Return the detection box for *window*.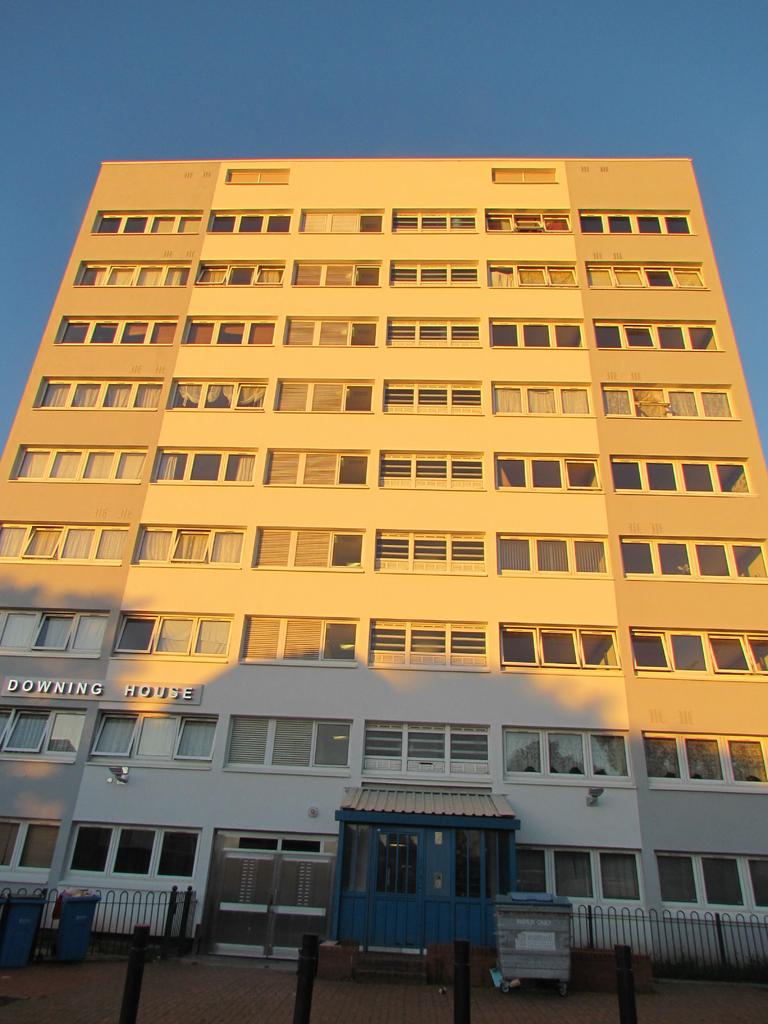
select_region(643, 456, 685, 498).
